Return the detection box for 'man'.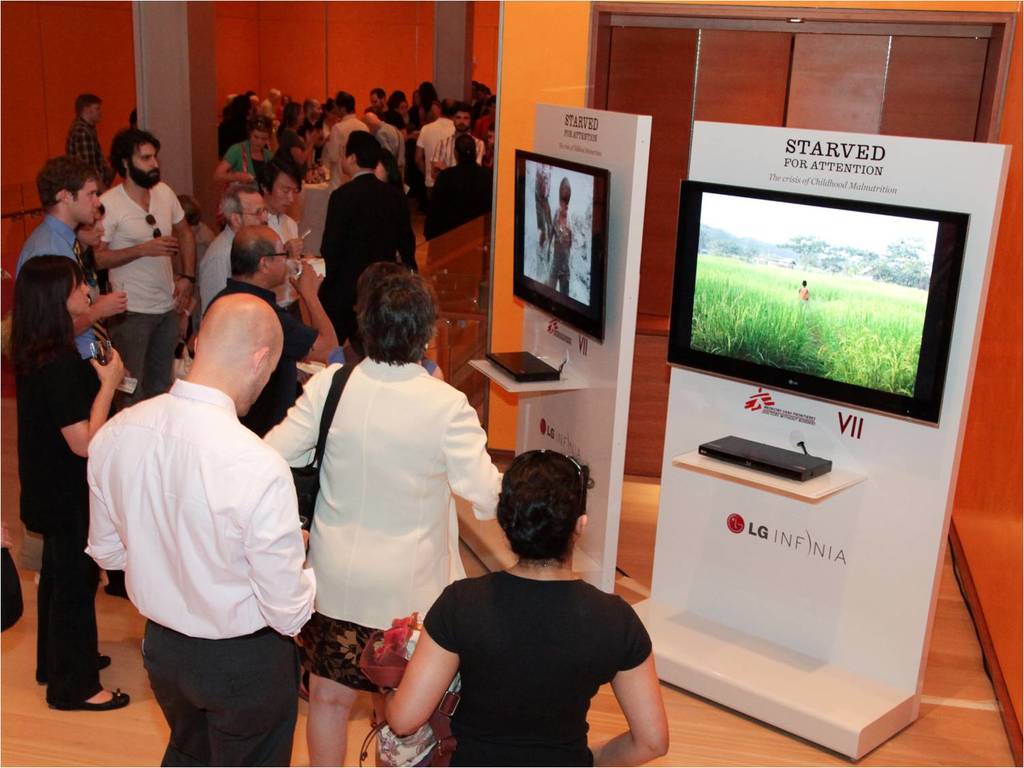
box=[18, 147, 161, 588].
